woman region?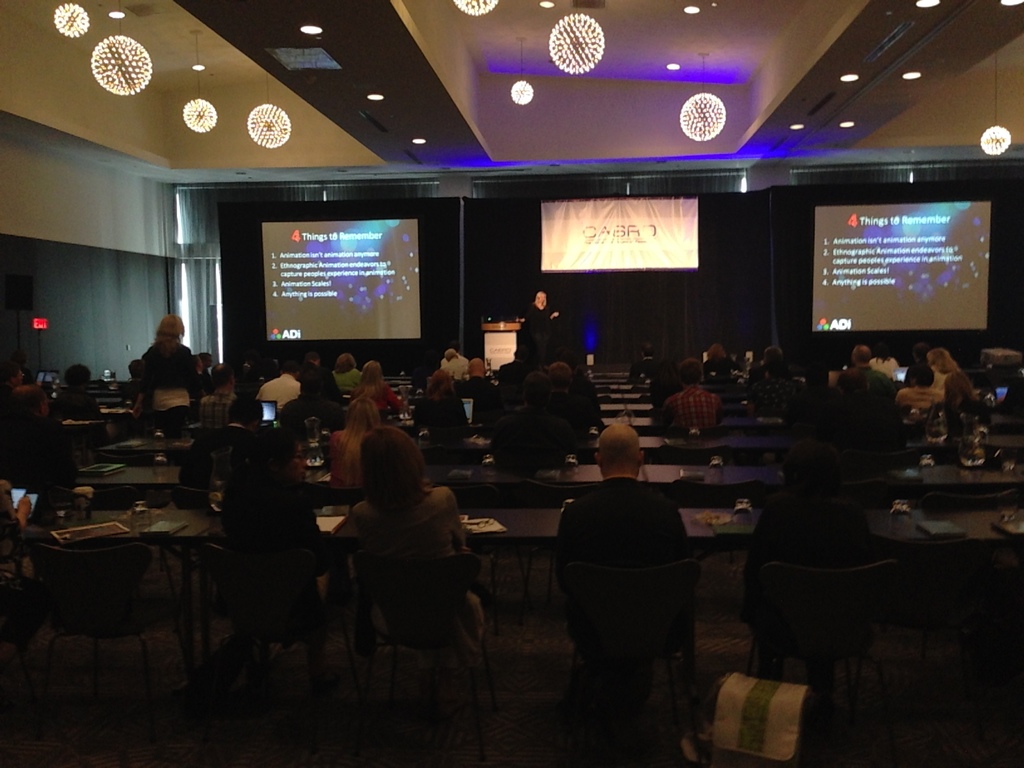
(left=333, top=399, right=371, bottom=490)
